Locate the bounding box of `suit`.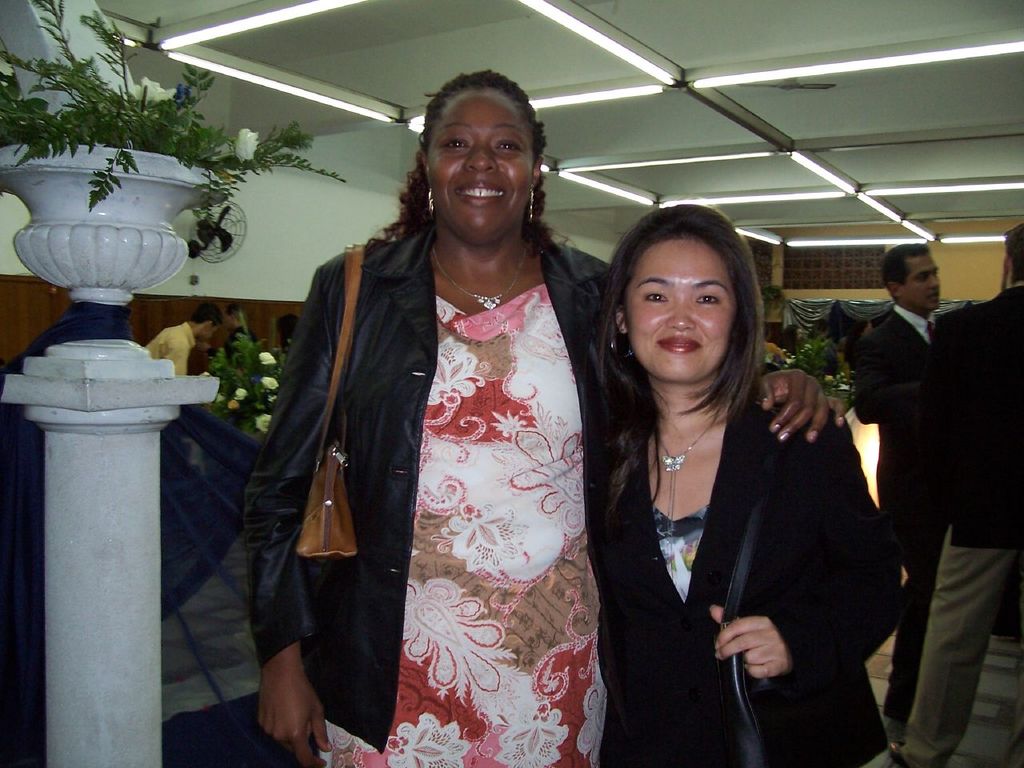
Bounding box: bbox=[584, 302, 910, 738].
